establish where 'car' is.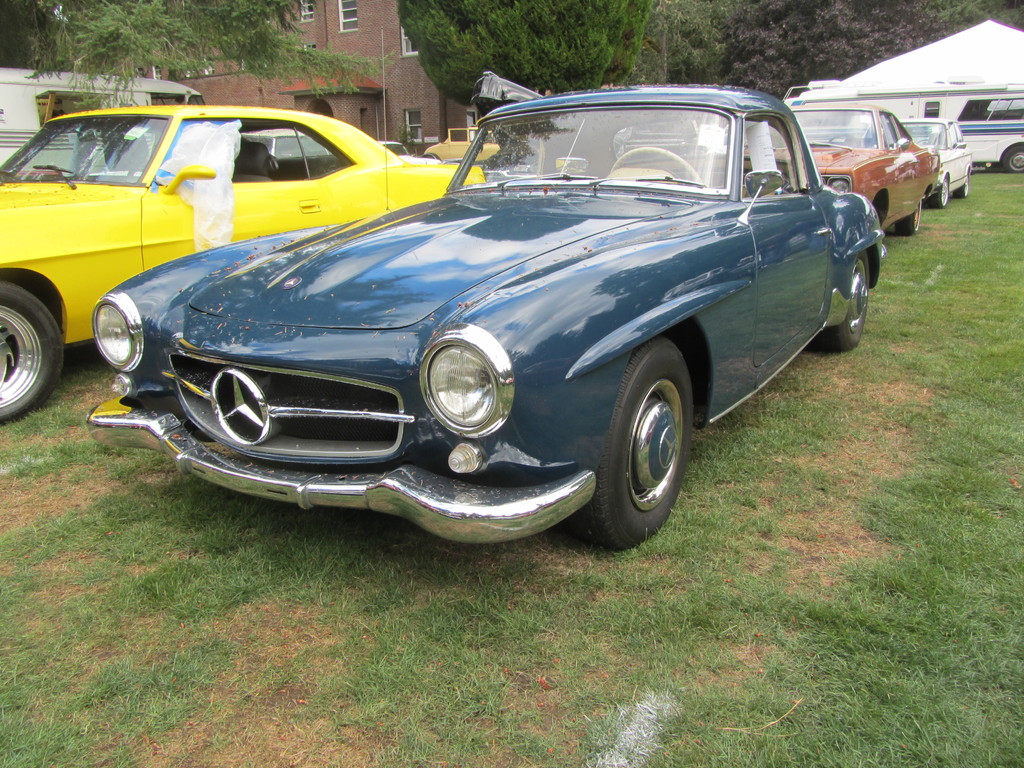
Established at 718,104,939,236.
